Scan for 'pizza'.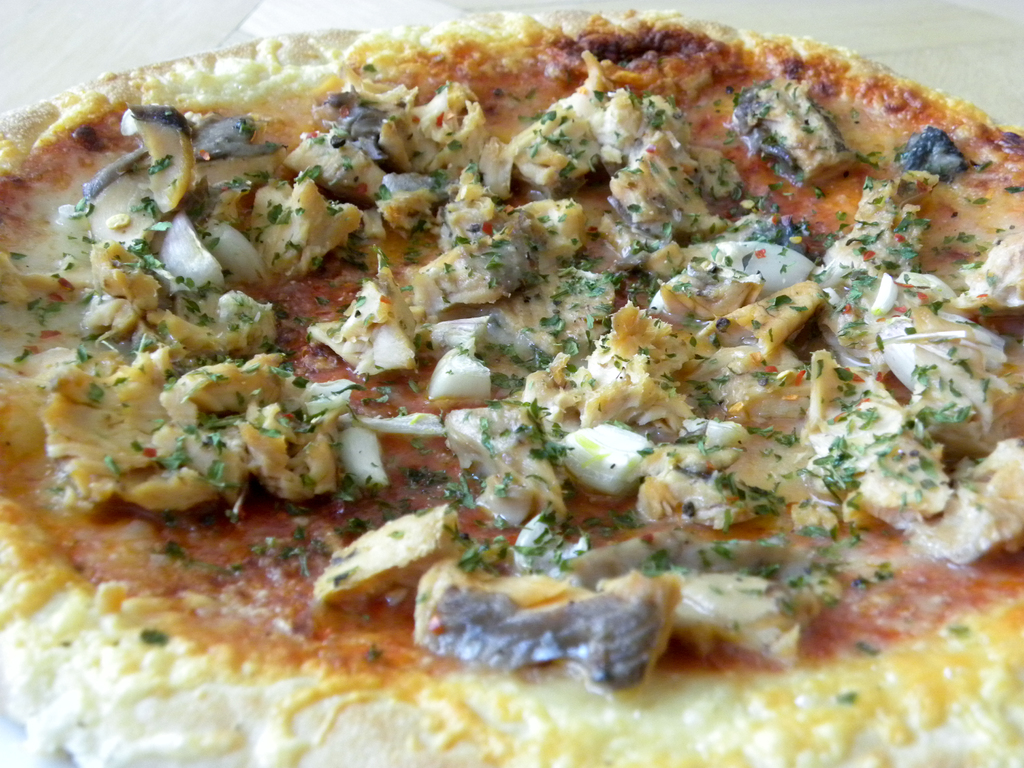
Scan result: region(0, 6, 1019, 767).
